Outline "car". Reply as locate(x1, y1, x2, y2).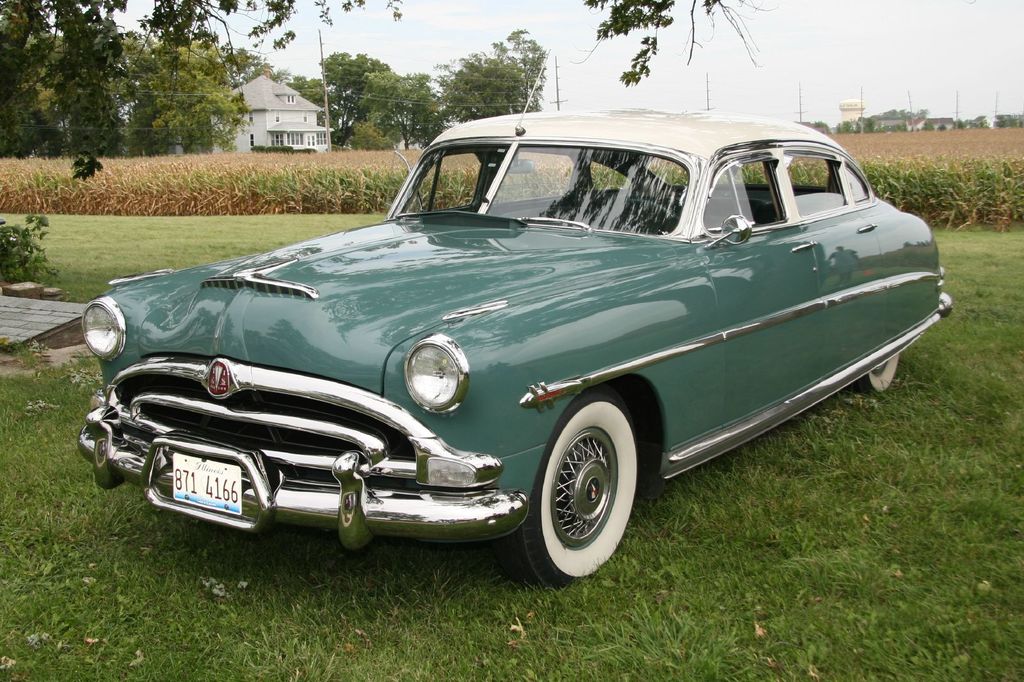
locate(78, 51, 954, 585).
